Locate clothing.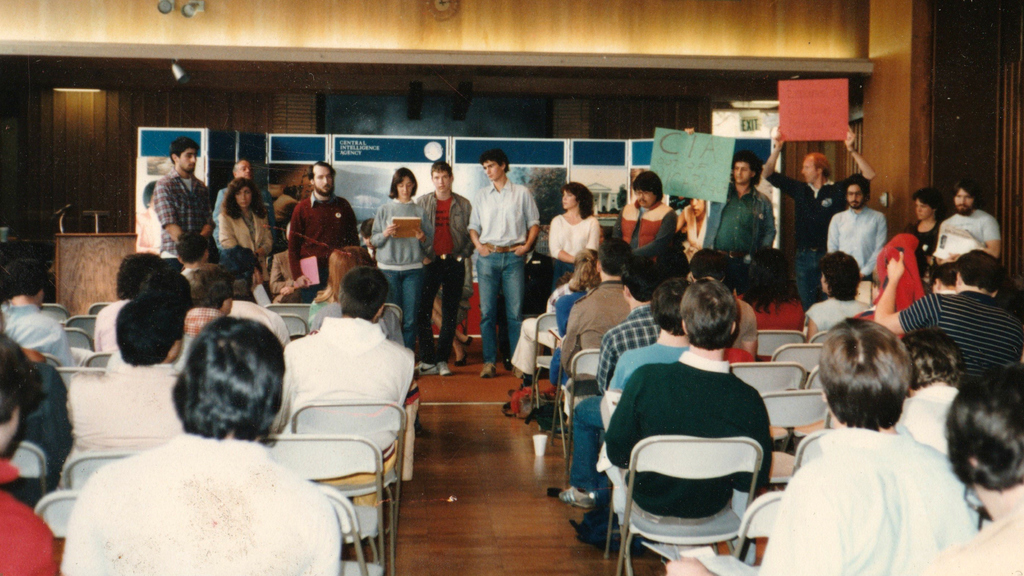
Bounding box: (774,390,966,572).
